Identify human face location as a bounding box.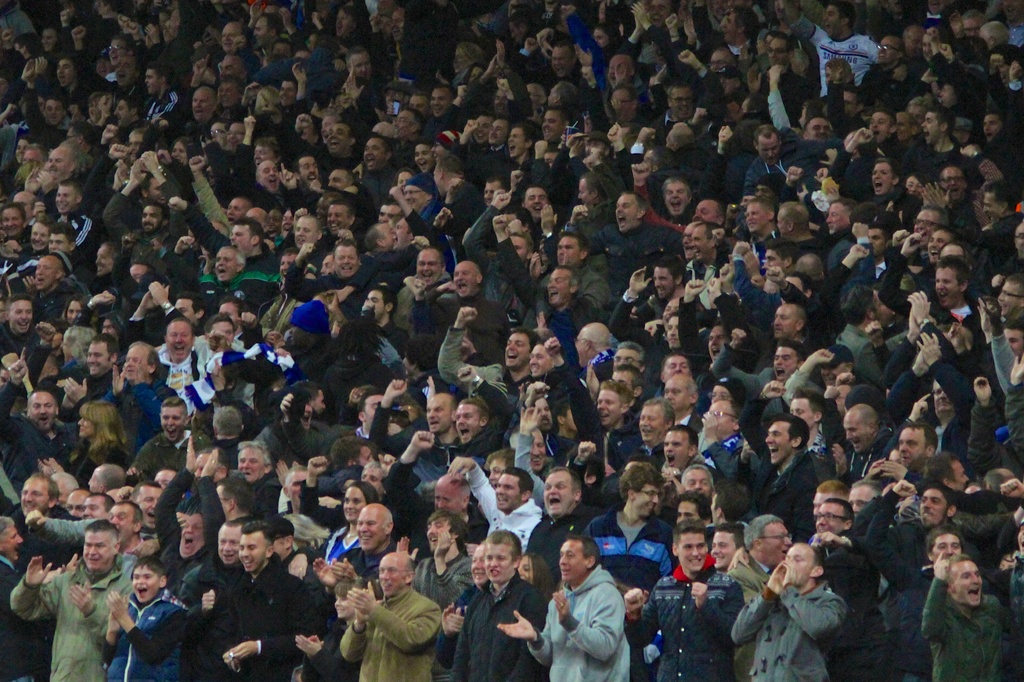
bbox(267, 535, 287, 562).
